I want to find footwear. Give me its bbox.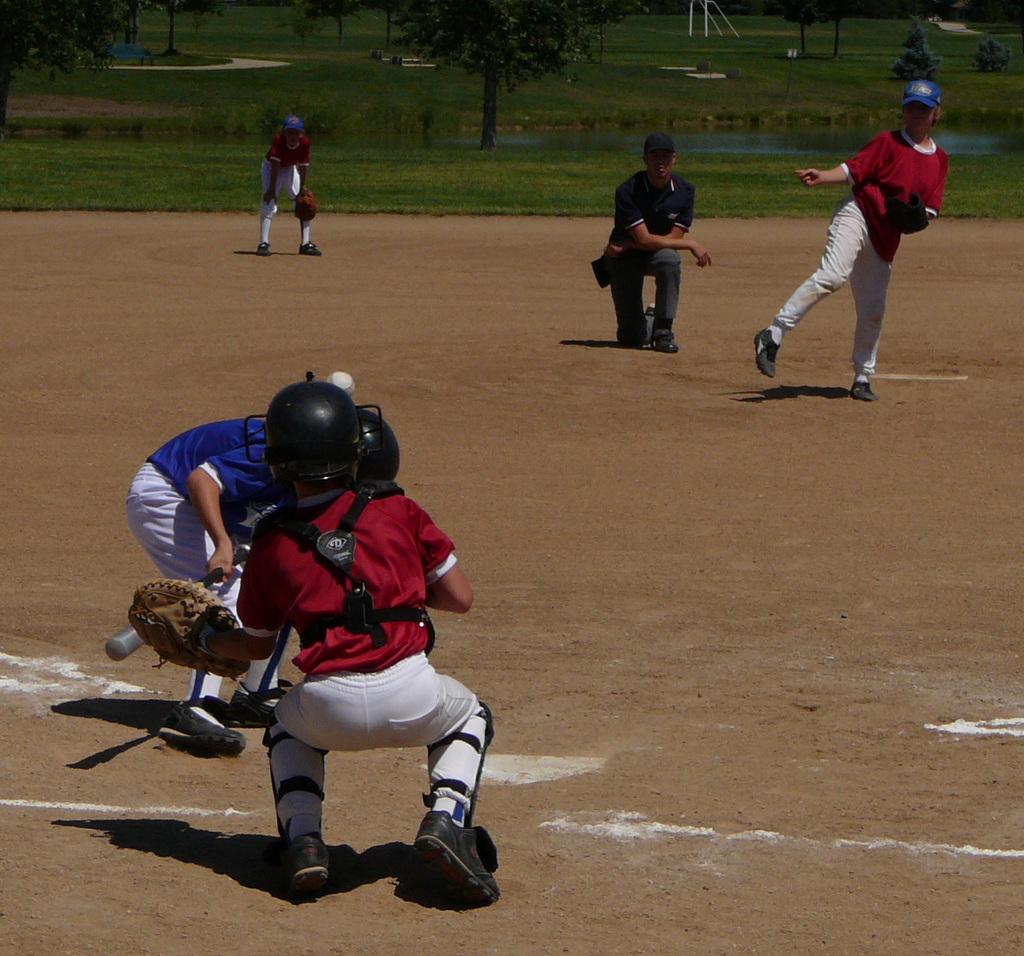
<bbox>295, 237, 324, 260</bbox>.
